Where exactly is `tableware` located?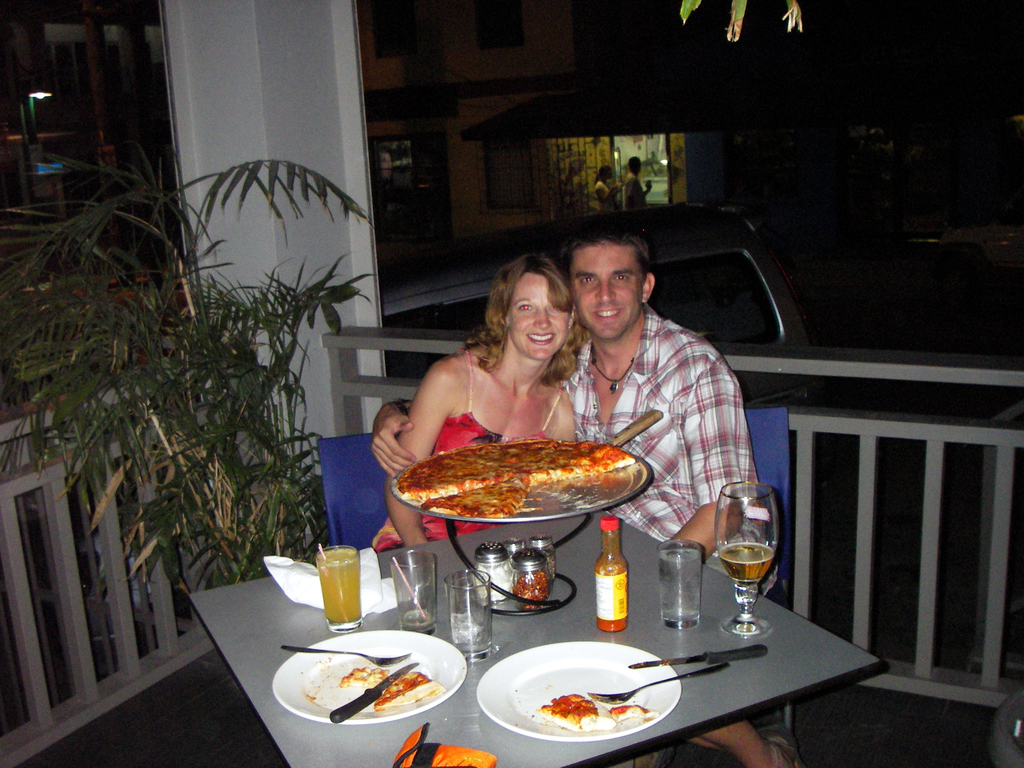
Its bounding box is 509,547,552,610.
